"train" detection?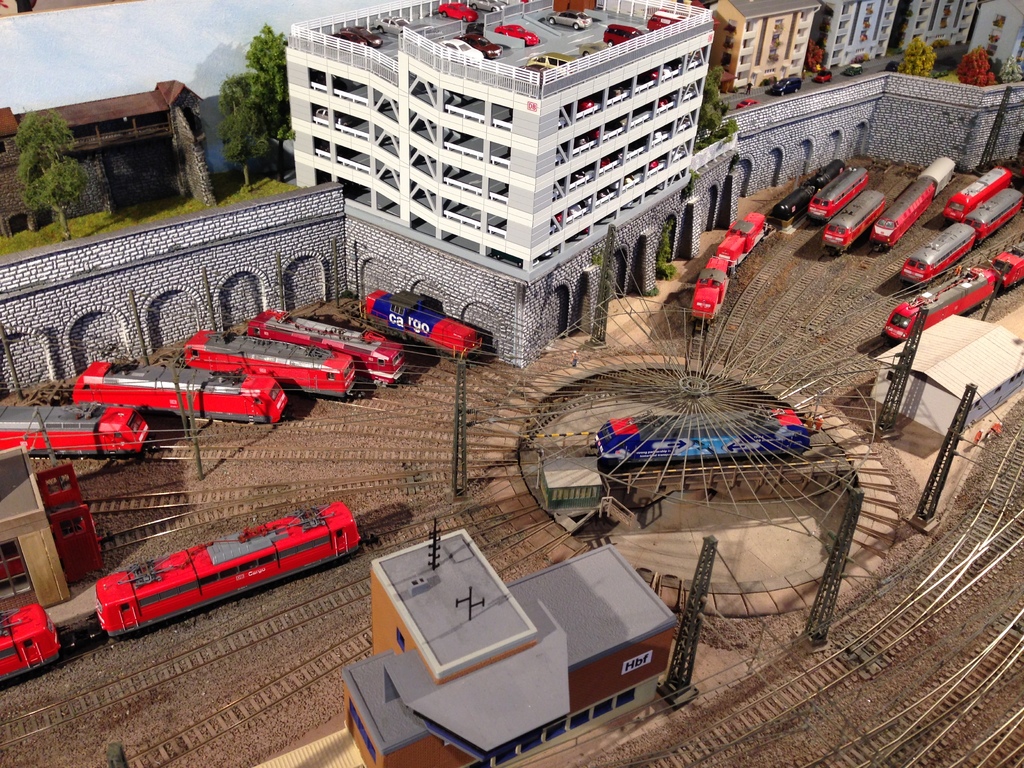
l=94, t=500, r=364, b=637
